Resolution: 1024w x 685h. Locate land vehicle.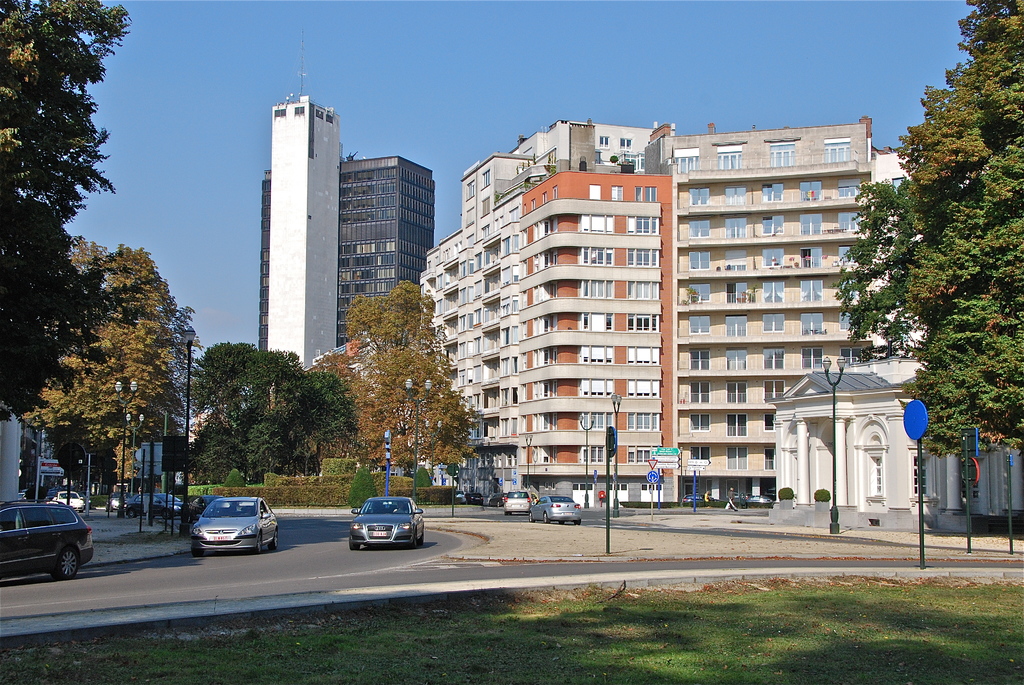
<box>487,491,508,507</box>.
